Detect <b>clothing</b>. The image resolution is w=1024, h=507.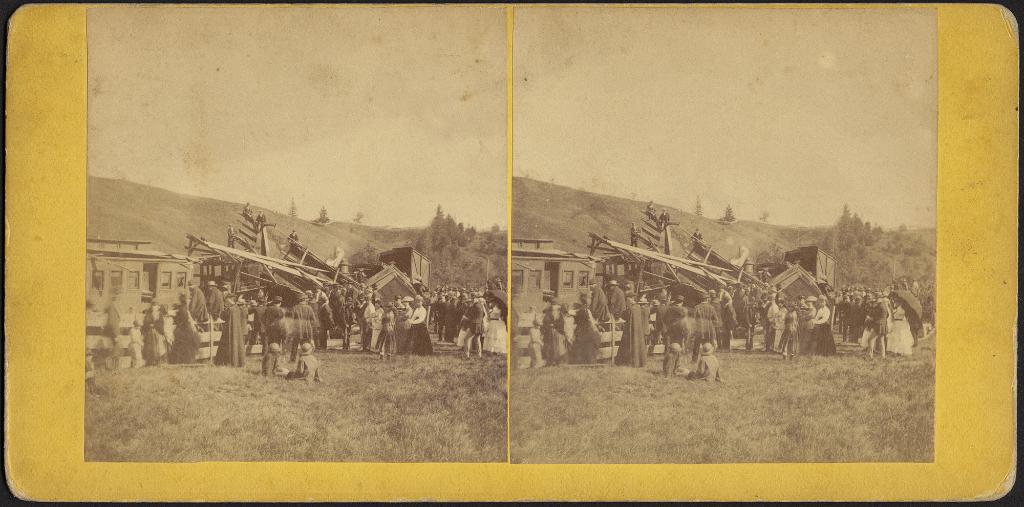
(694,299,716,358).
